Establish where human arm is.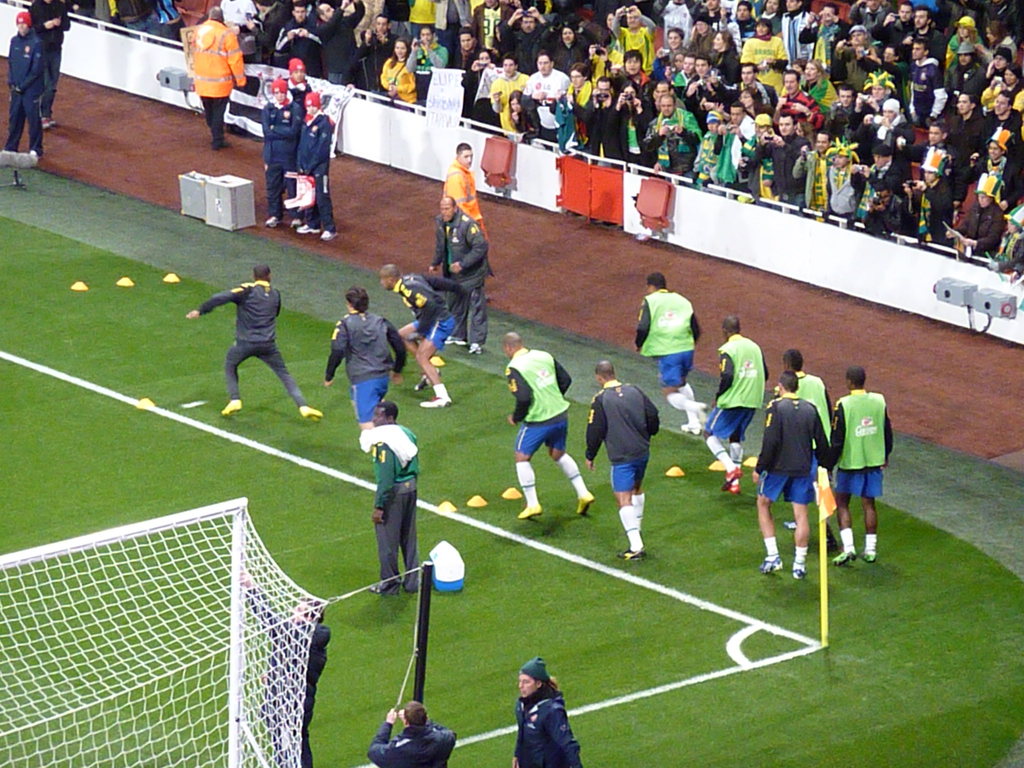
Established at 828/38/849/81.
